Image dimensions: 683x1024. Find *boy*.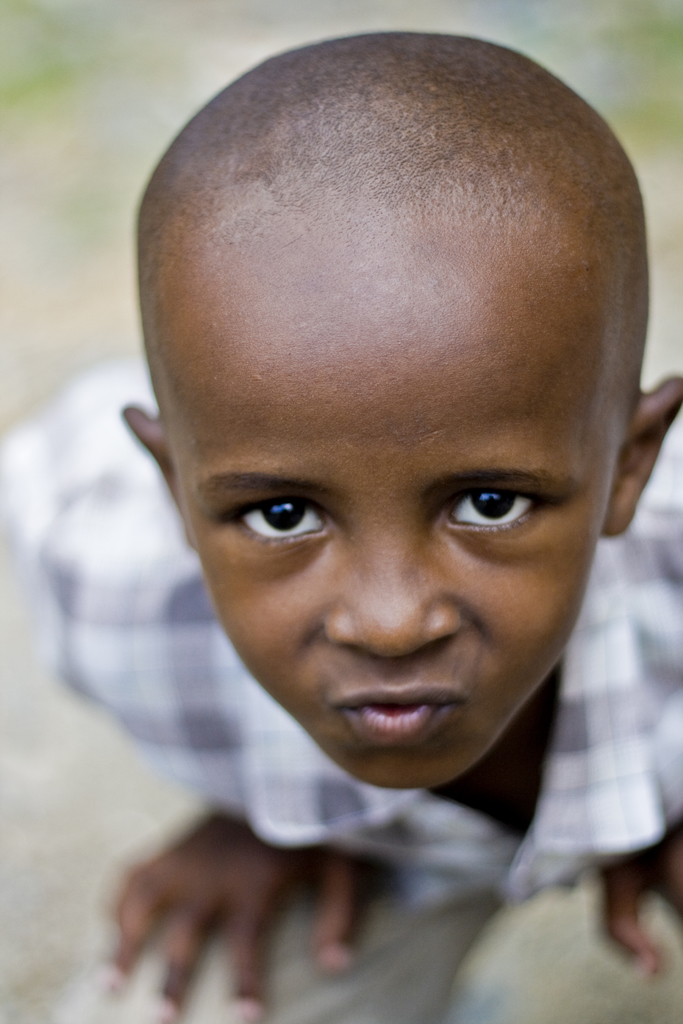
(left=4, top=34, right=682, bottom=1021).
